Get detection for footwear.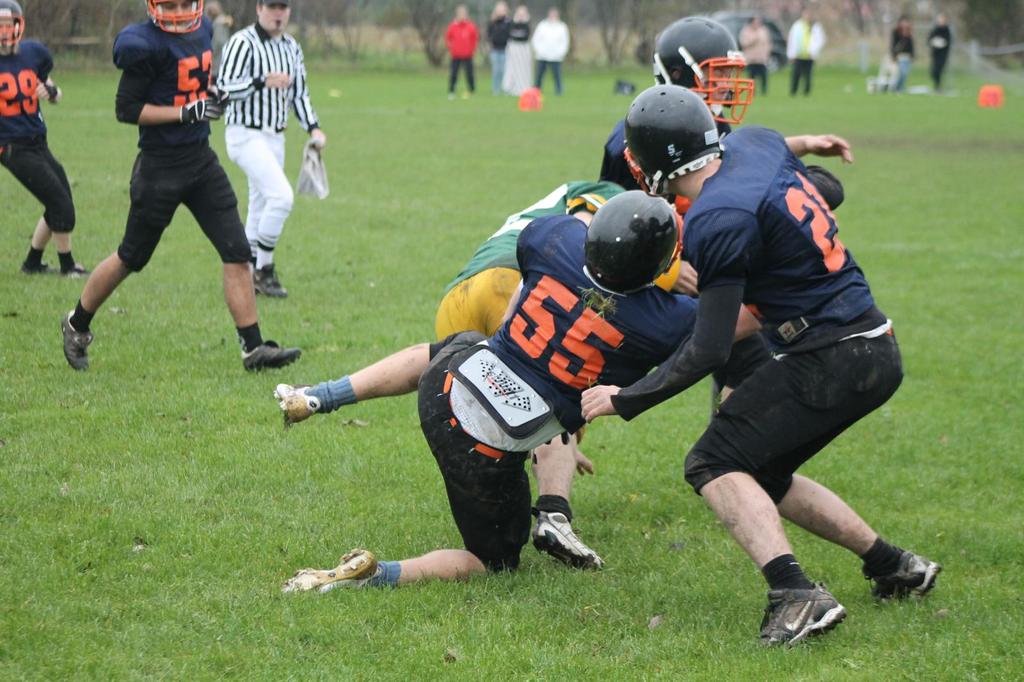
Detection: (x1=38, y1=253, x2=54, y2=272).
